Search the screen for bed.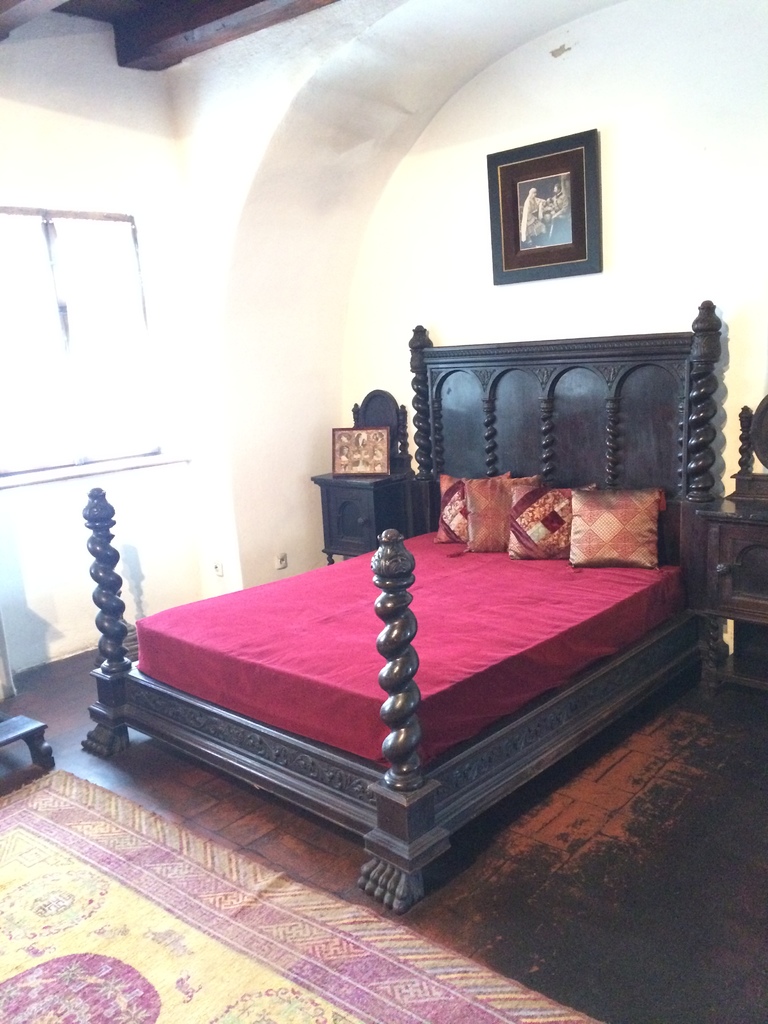
Found at locate(89, 314, 724, 895).
